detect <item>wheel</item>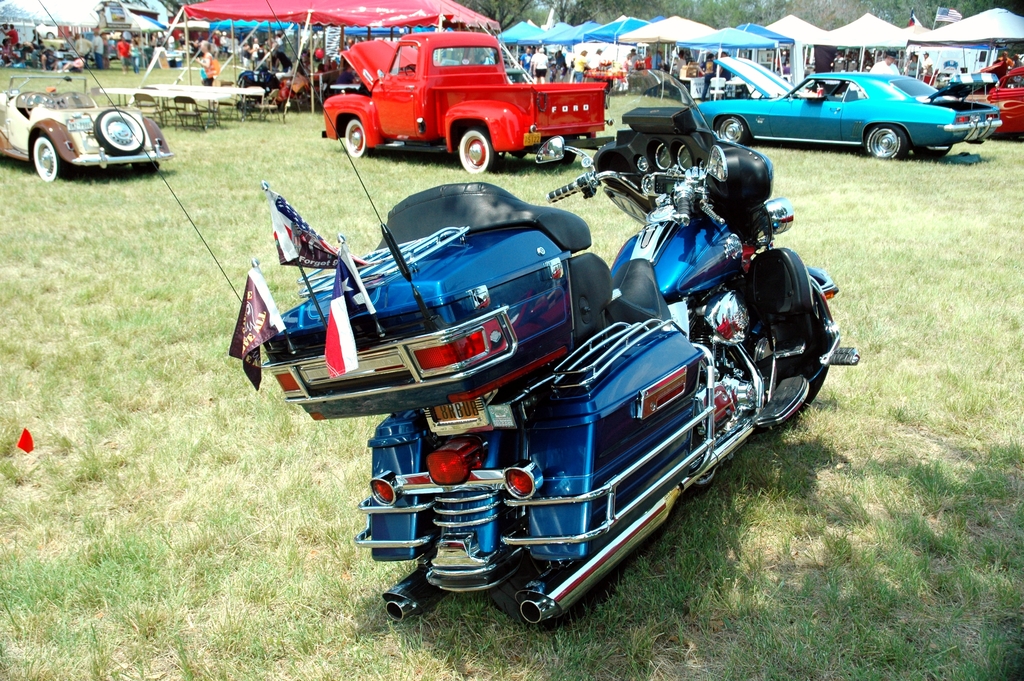
{"left": 134, "top": 159, "right": 157, "bottom": 174}
